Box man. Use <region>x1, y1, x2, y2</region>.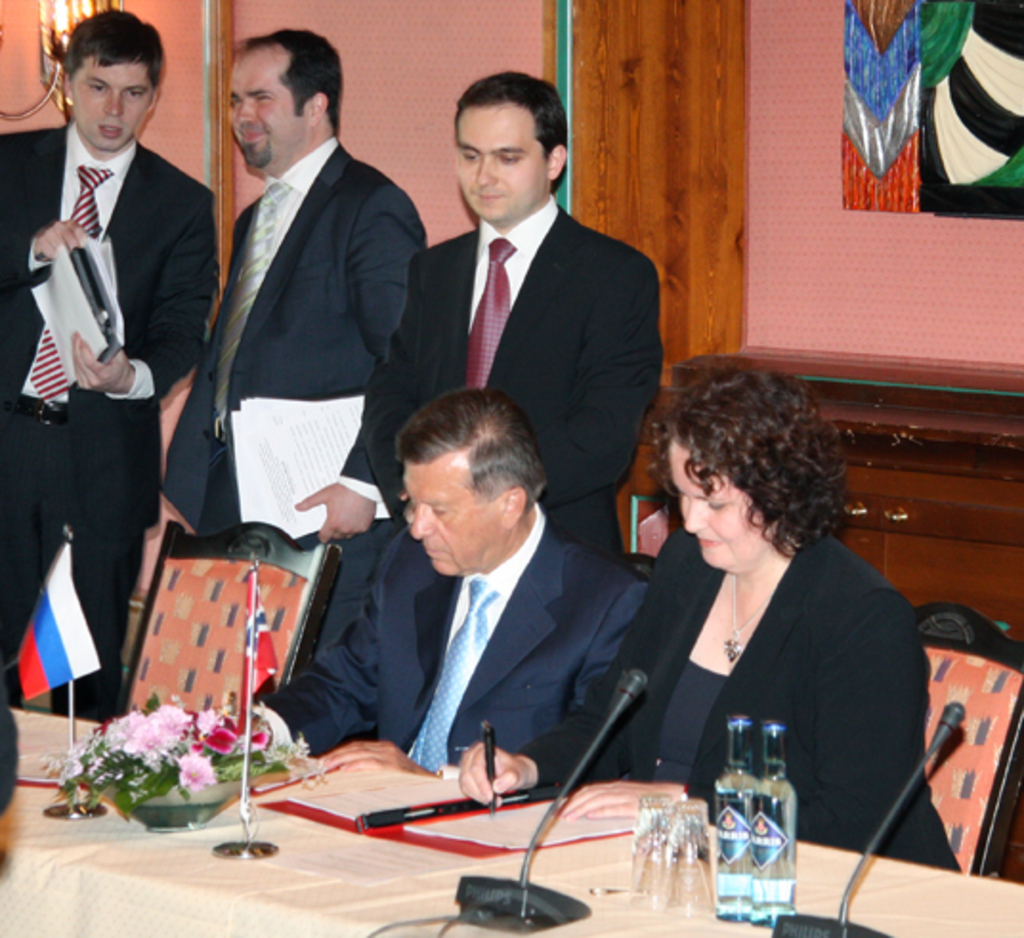
<region>573, 365, 969, 894</region>.
